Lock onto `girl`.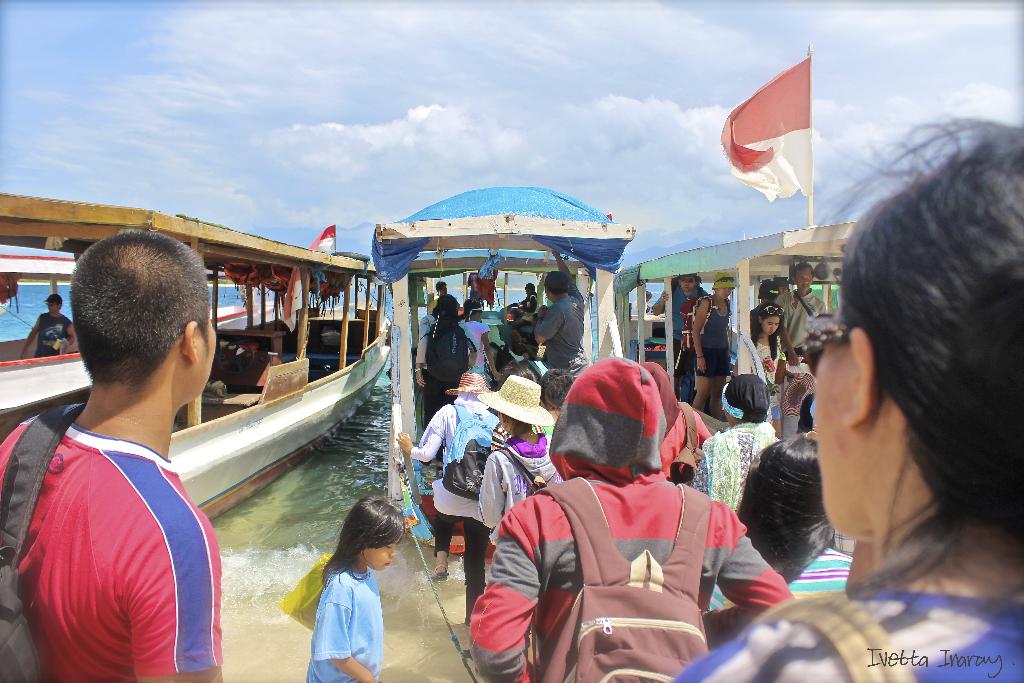
Locked: (x1=307, y1=498, x2=403, y2=682).
